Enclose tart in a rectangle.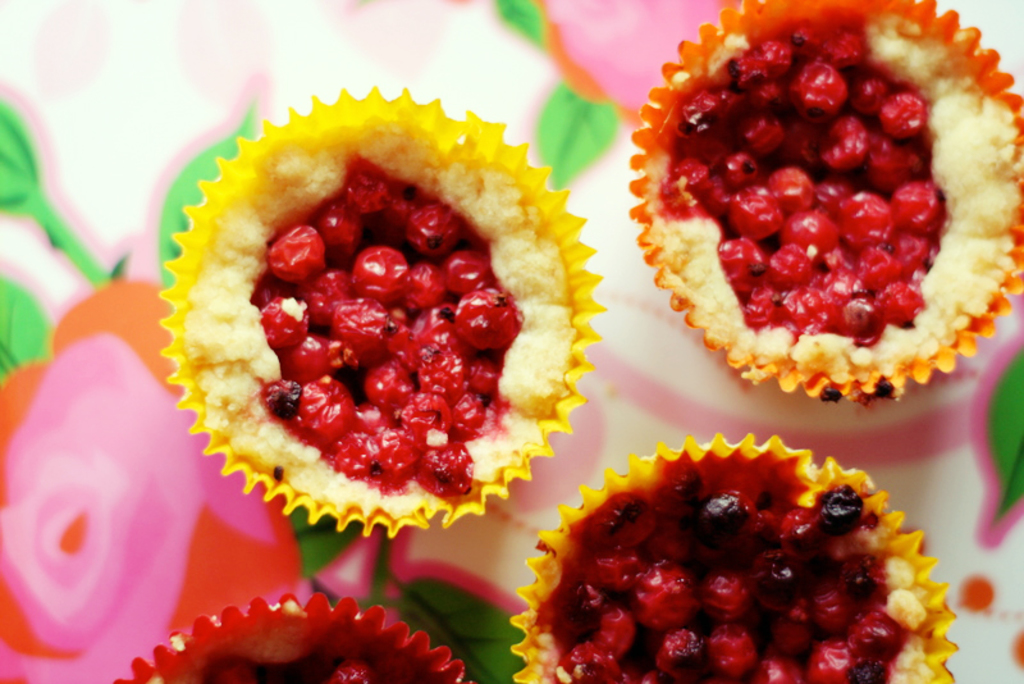
618/0/1023/411.
